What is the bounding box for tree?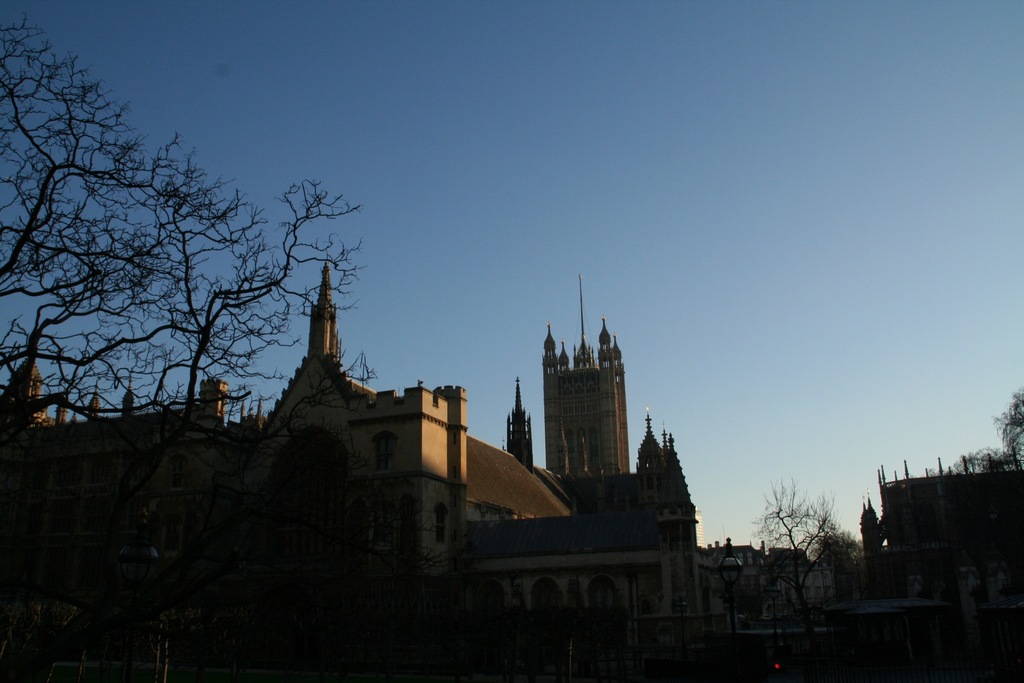
0/13/369/418.
